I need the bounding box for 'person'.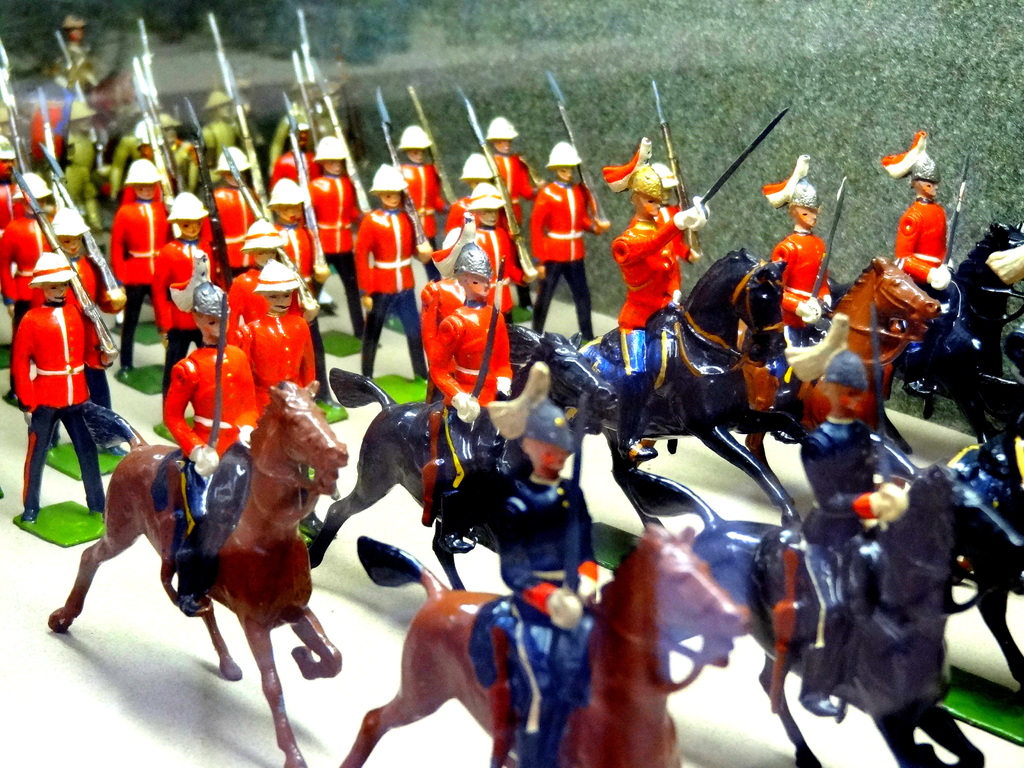
Here it is: 439:246:529:554.
